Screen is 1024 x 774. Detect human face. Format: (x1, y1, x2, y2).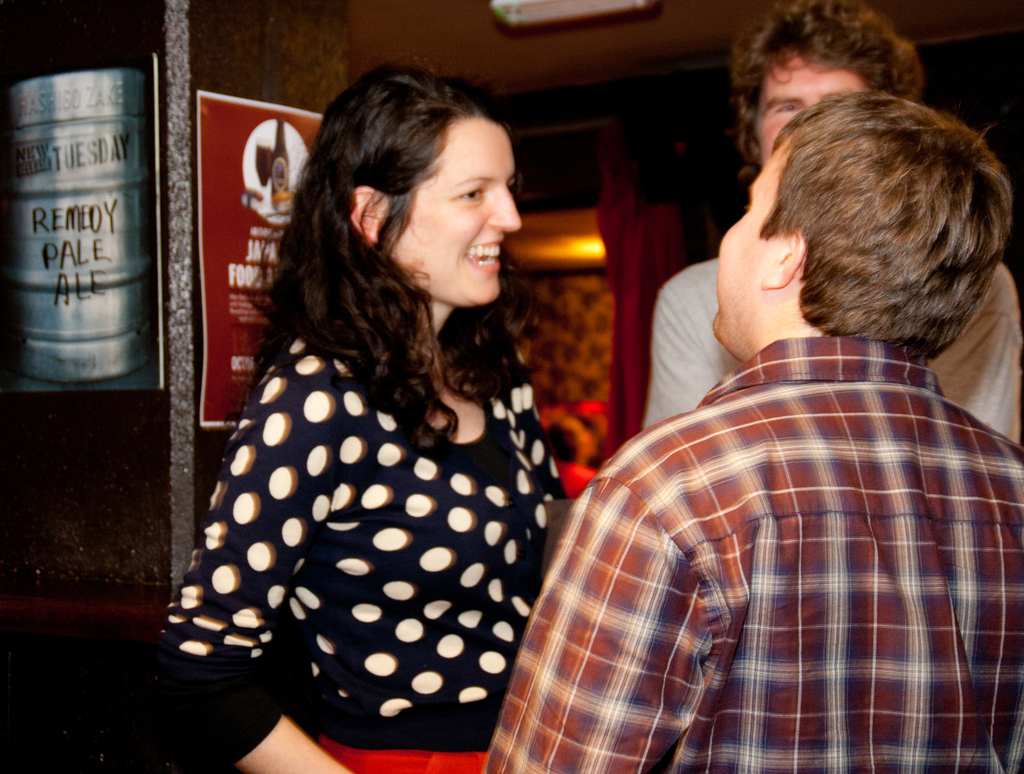
(760, 56, 870, 150).
